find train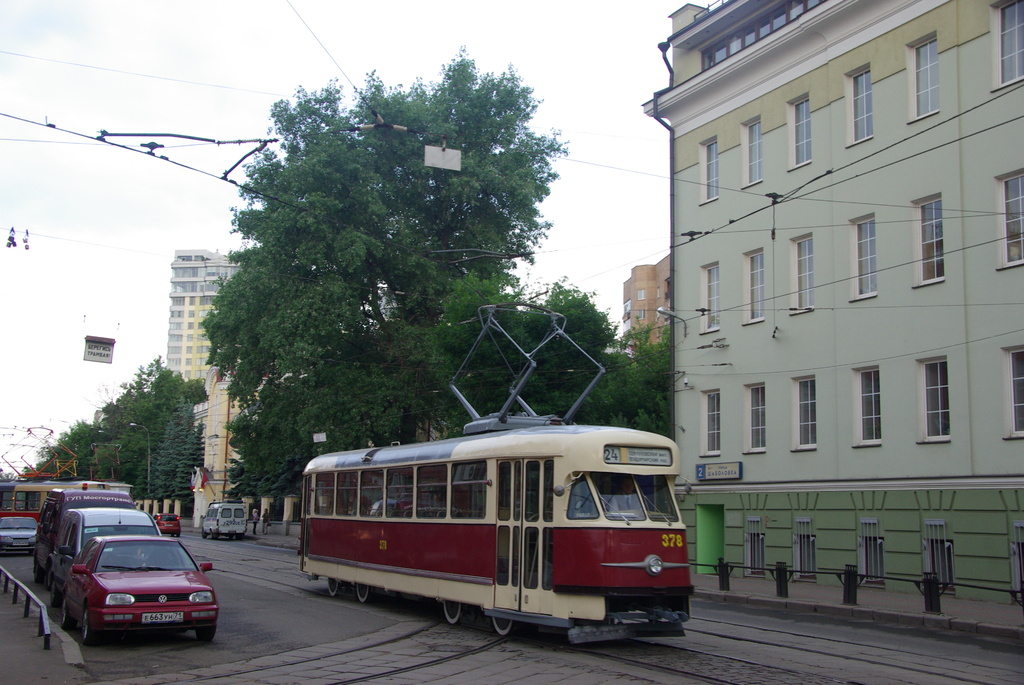
{"x1": 5, "y1": 422, "x2": 85, "y2": 523}
